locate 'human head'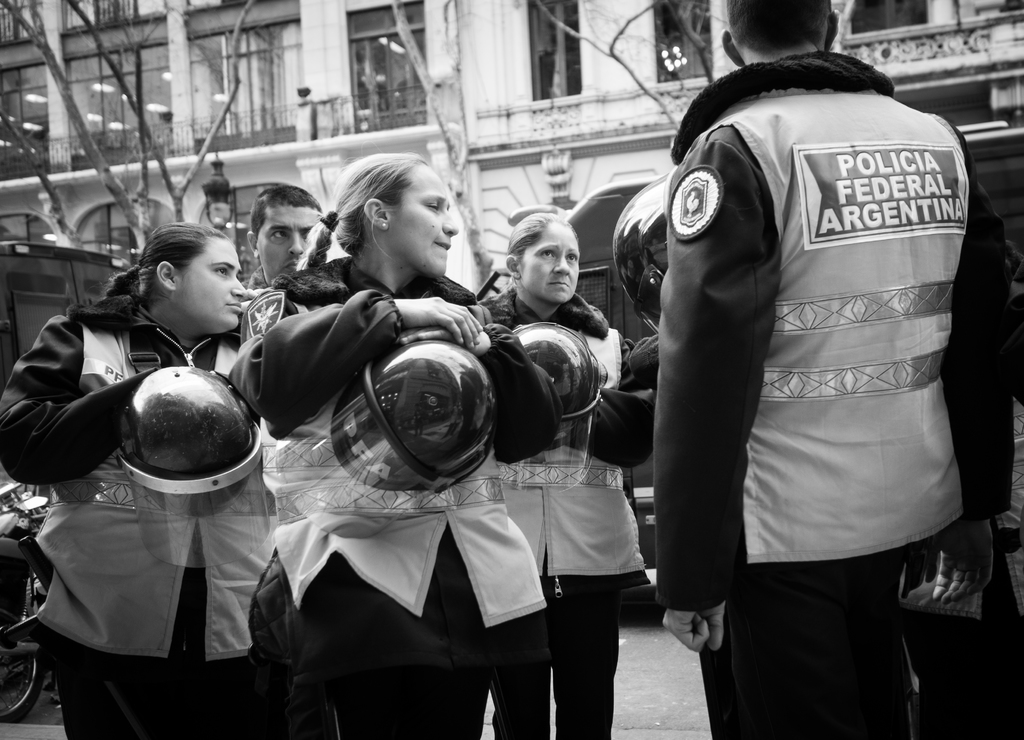
{"x1": 141, "y1": 220, "x2": 246, "y2": 336}
